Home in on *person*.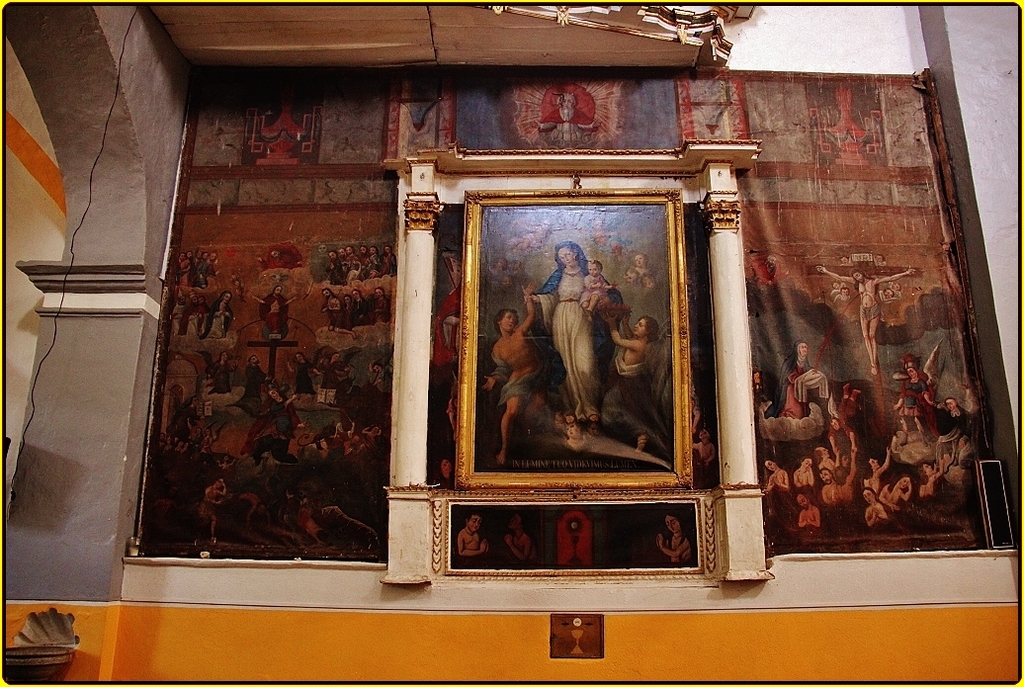
Homed in at 341 292 356 326.
